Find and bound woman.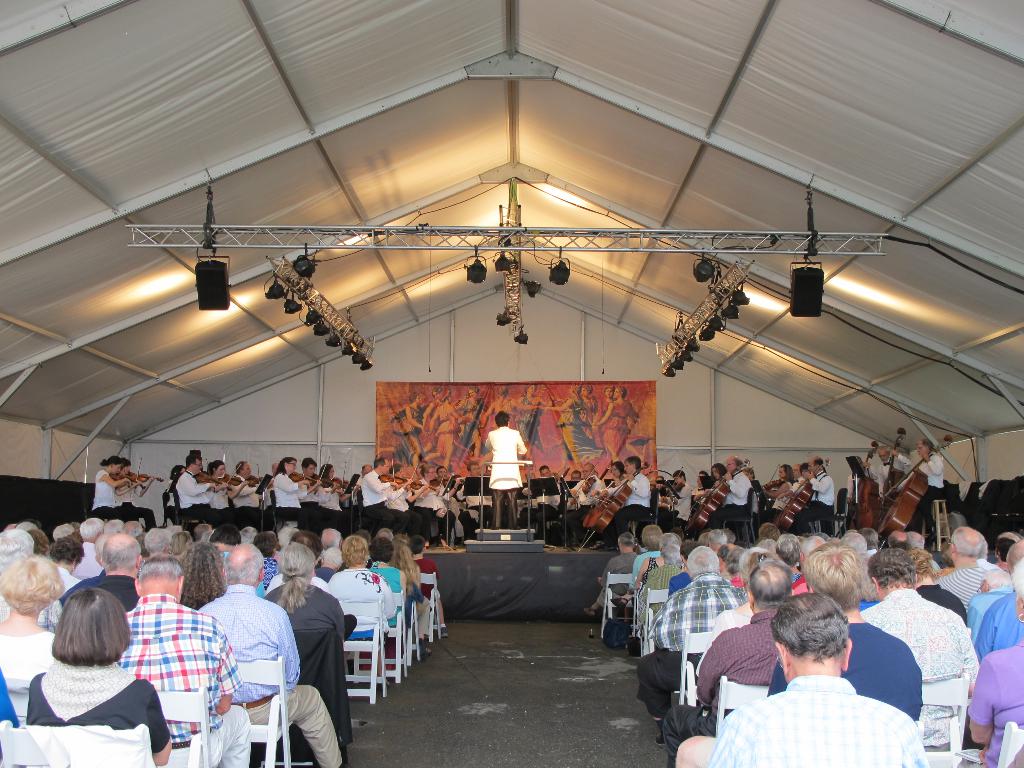
Bound: bbox=(22, 572, 195, 746).
